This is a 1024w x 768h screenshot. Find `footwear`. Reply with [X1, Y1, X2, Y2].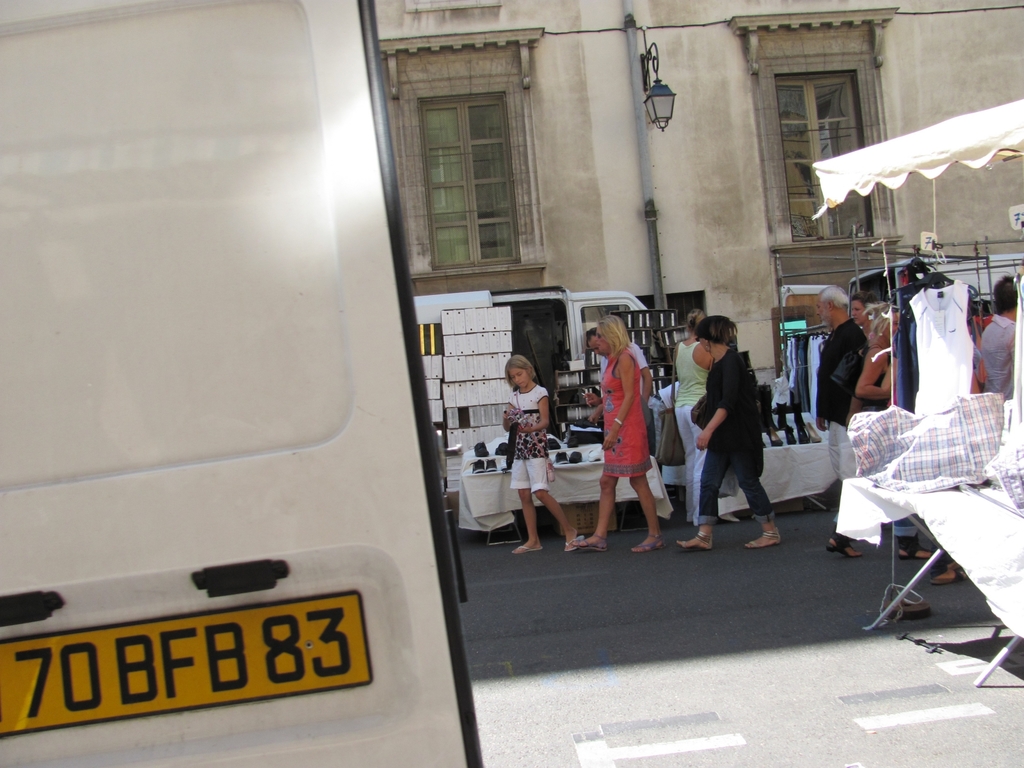
[682, 530, 713, 550].
